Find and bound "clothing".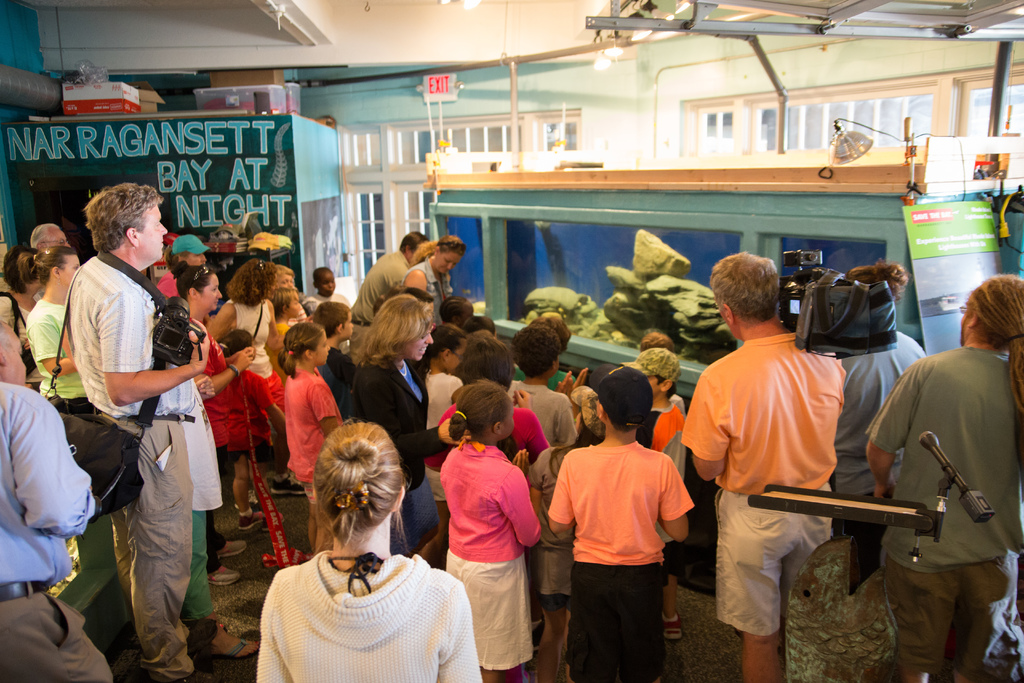
Bound: (406,256,454,325).
